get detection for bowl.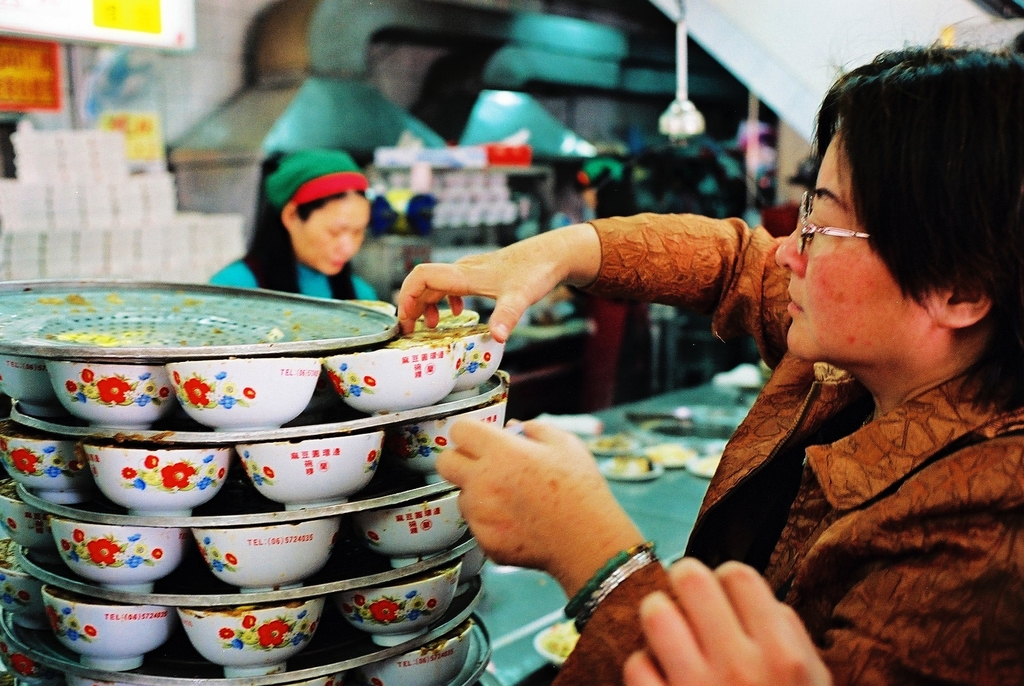
Detection: <box>81,445,229,519</box>.
